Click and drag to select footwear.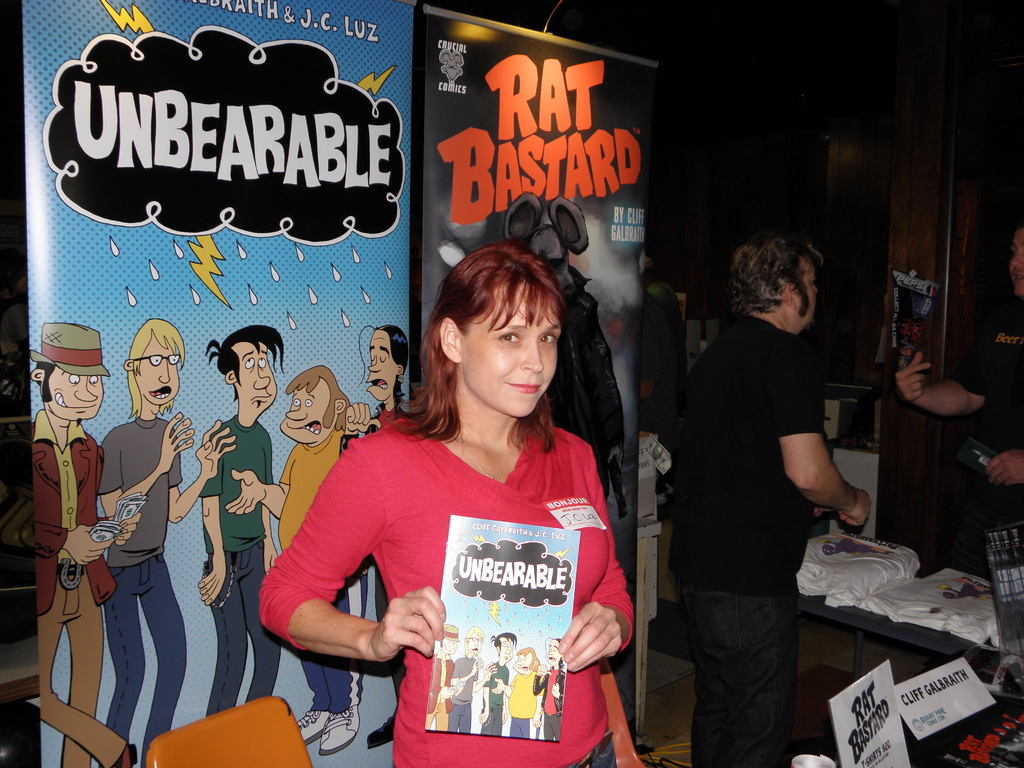
Selection: (294, 704, 332, 746).
